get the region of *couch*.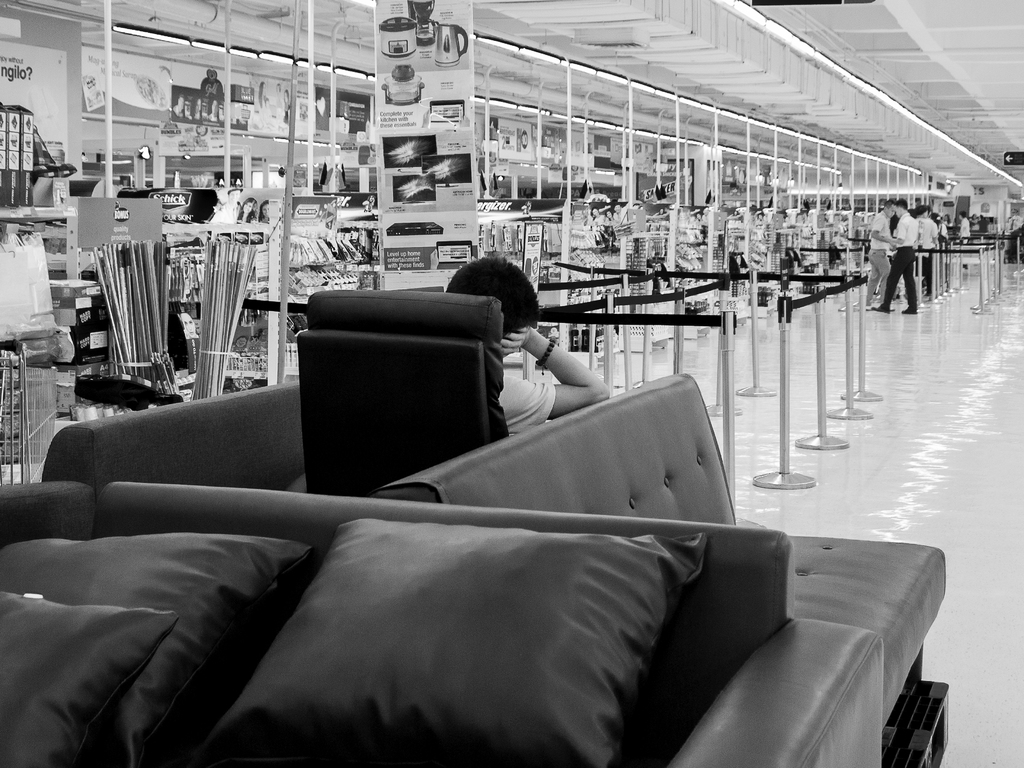
372/371/952/735.
